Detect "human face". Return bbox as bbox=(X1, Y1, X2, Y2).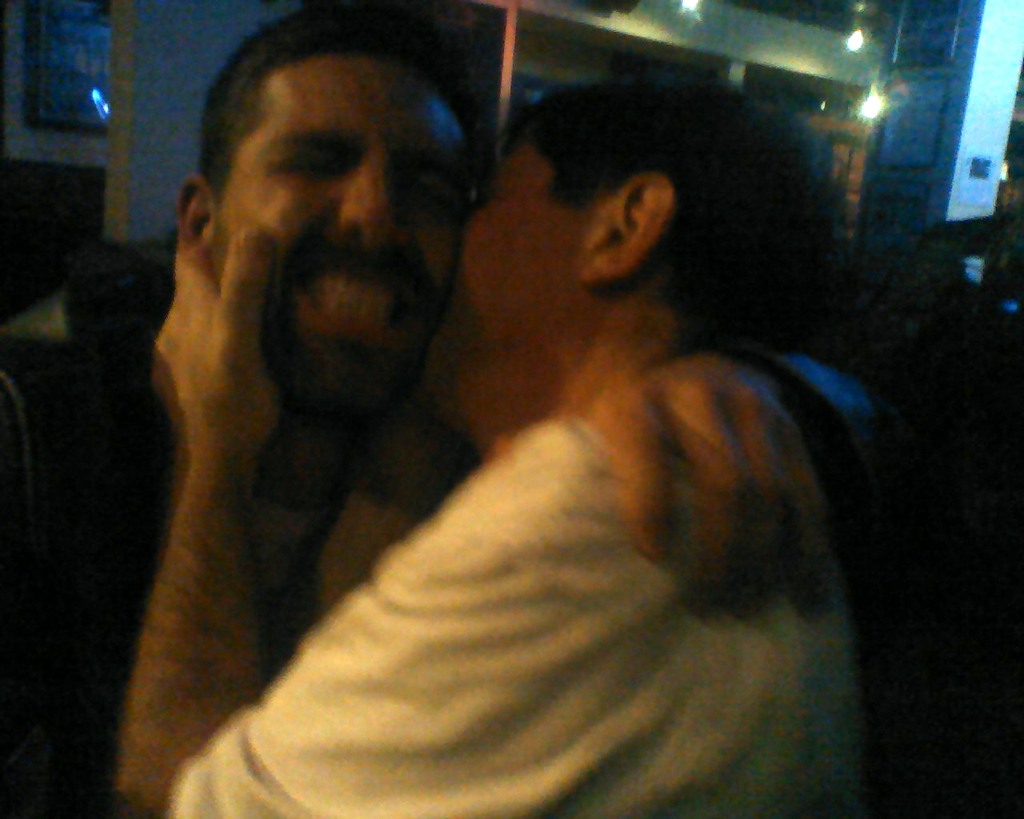
bbox=(215, 58, 470, 406).
